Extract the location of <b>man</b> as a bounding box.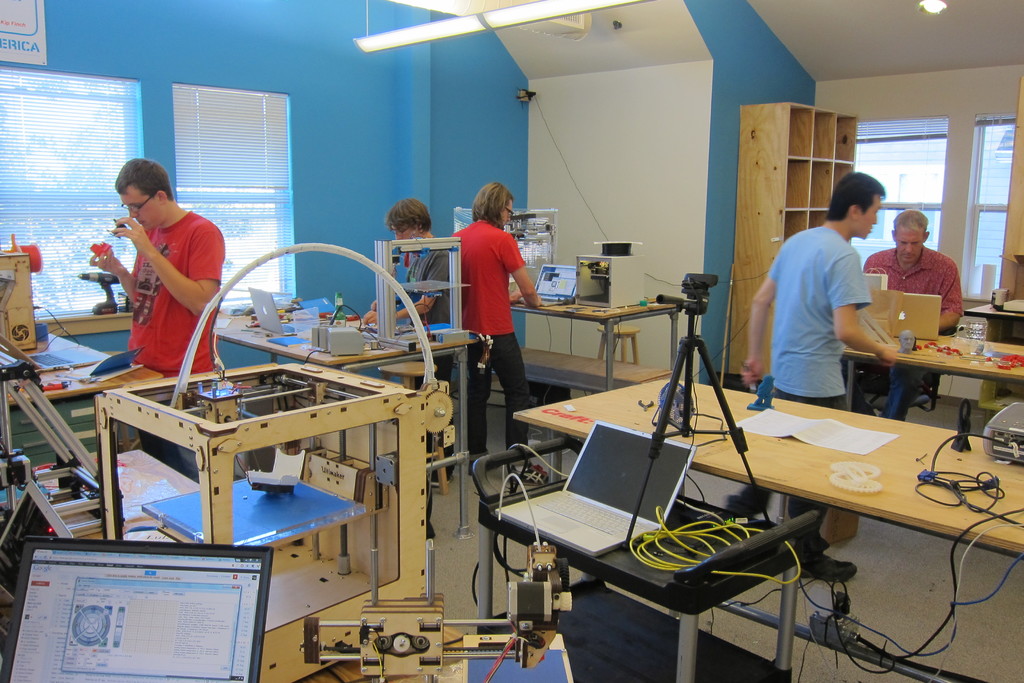
bbox(84, 155, 223, 472).
